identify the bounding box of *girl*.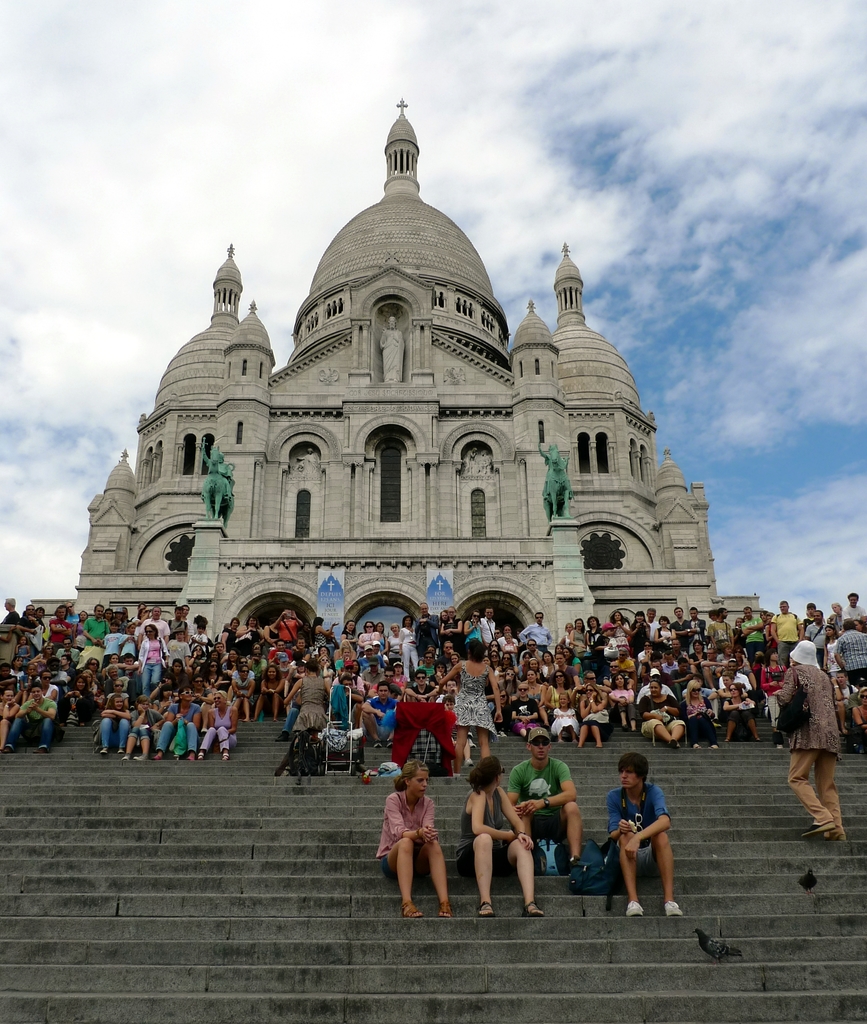
rect(822, 626, 838, 675).
